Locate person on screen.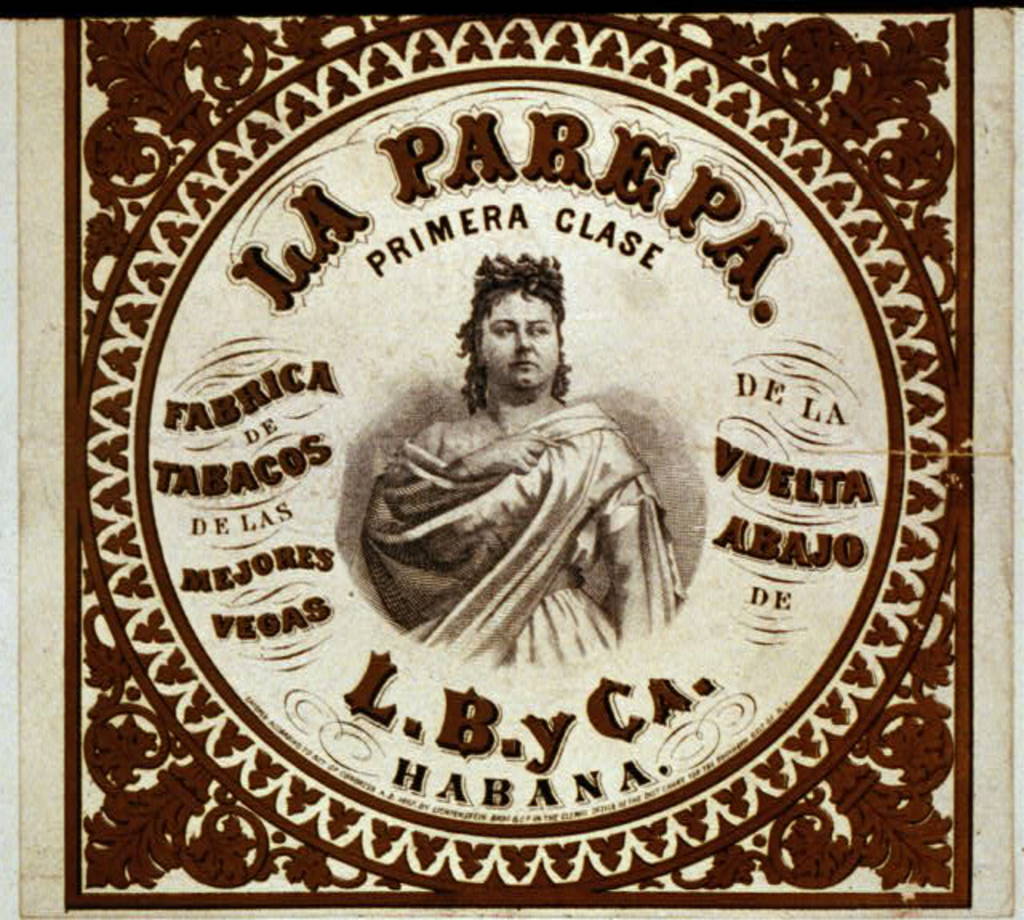
On screen at x1=360 y1=251 x2=686 y2=667.
